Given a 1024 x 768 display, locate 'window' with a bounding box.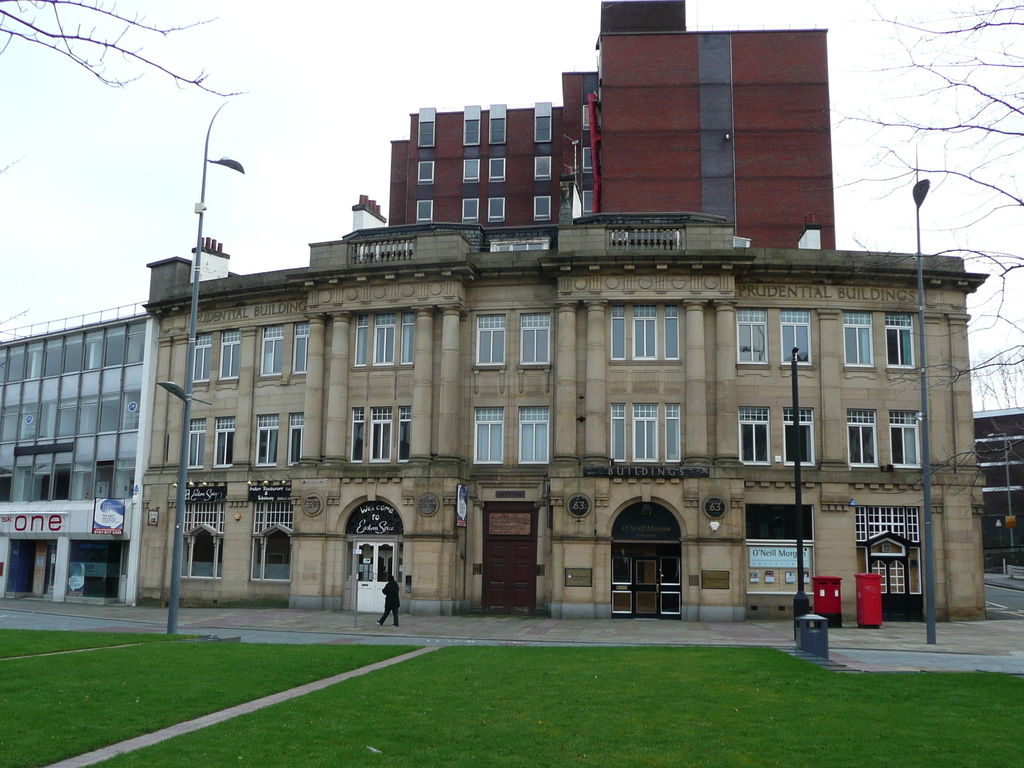
Located: (left=738, top=407, right=771, bottom=468).
